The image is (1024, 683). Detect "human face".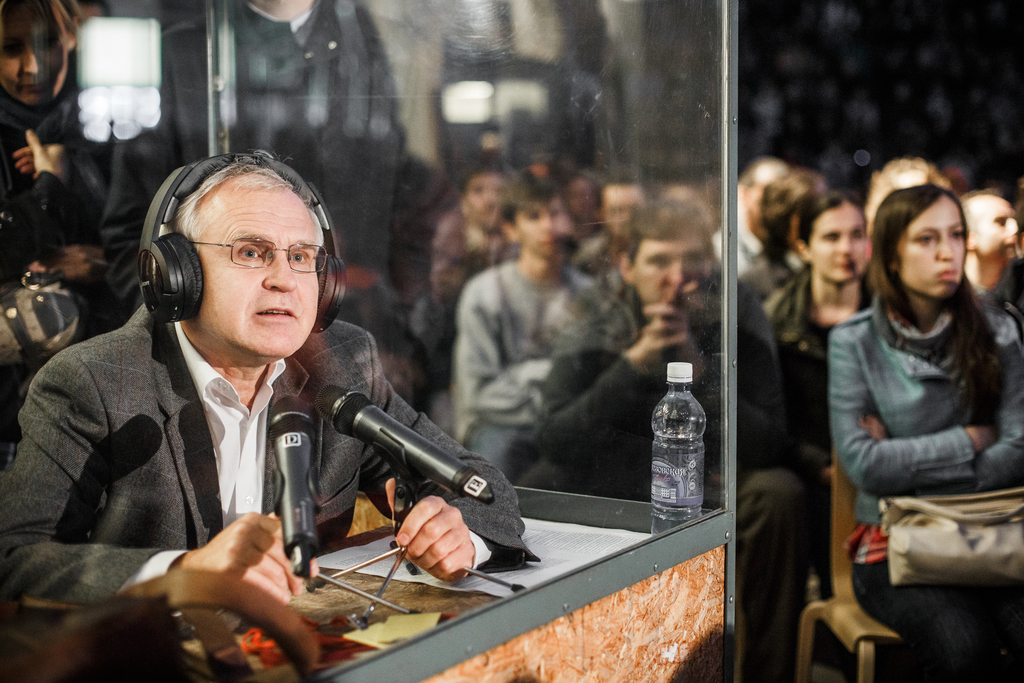
Detection: select_region(637, 235, 706, 315).
